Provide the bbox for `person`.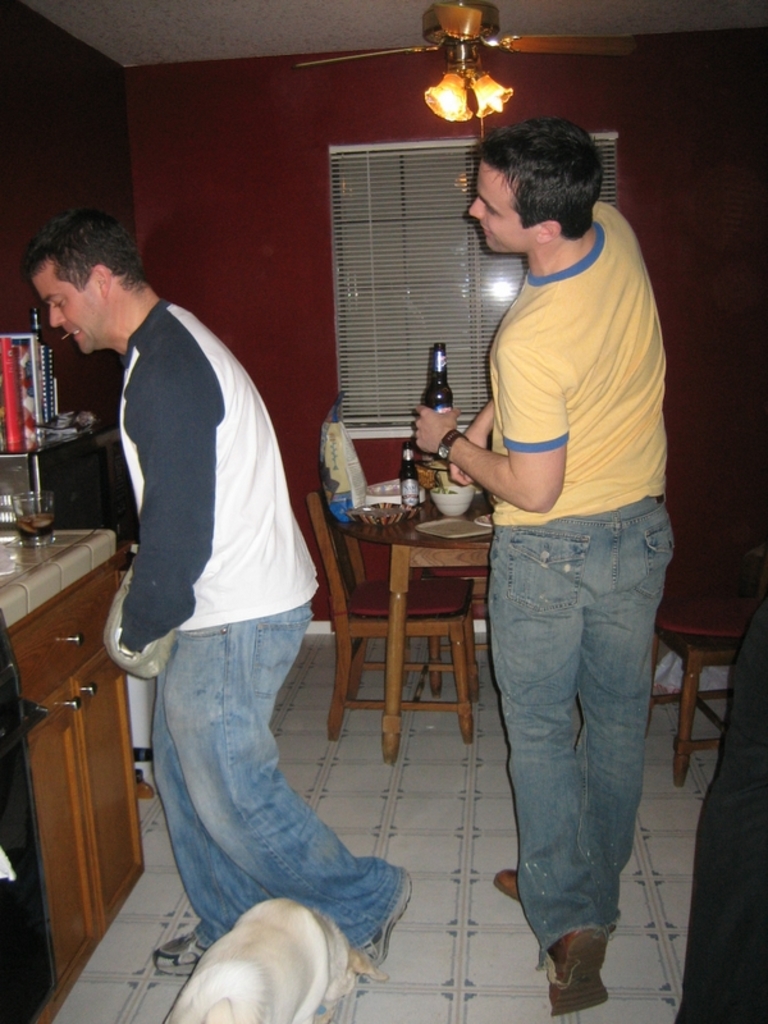
[x1=17, y1=211, x2=411, y2=978].
